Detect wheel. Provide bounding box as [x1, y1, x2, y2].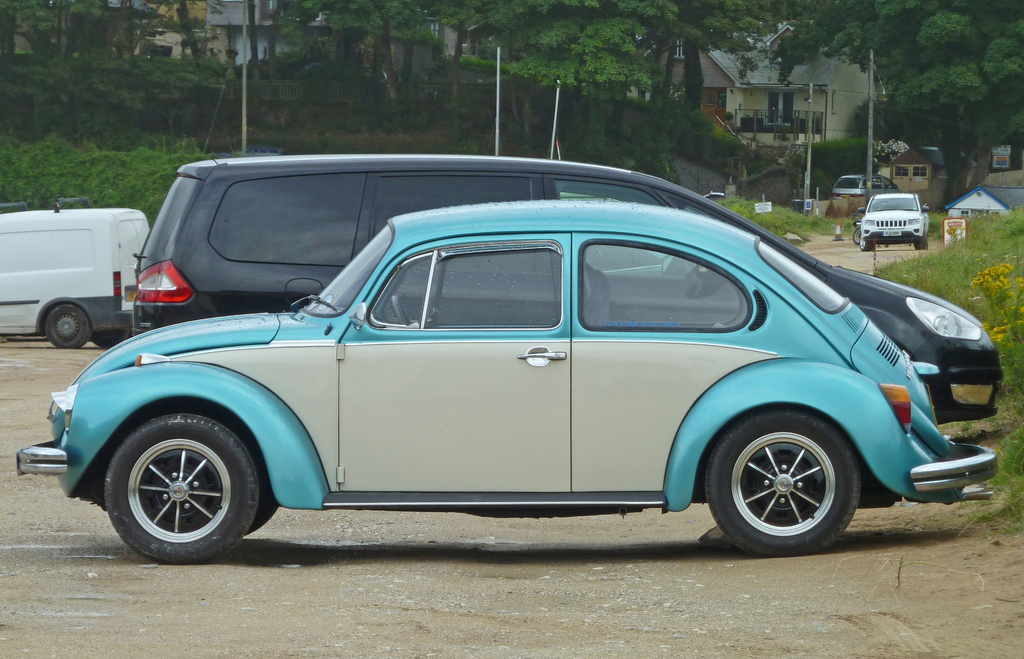
[99, 323, 126, 348].
